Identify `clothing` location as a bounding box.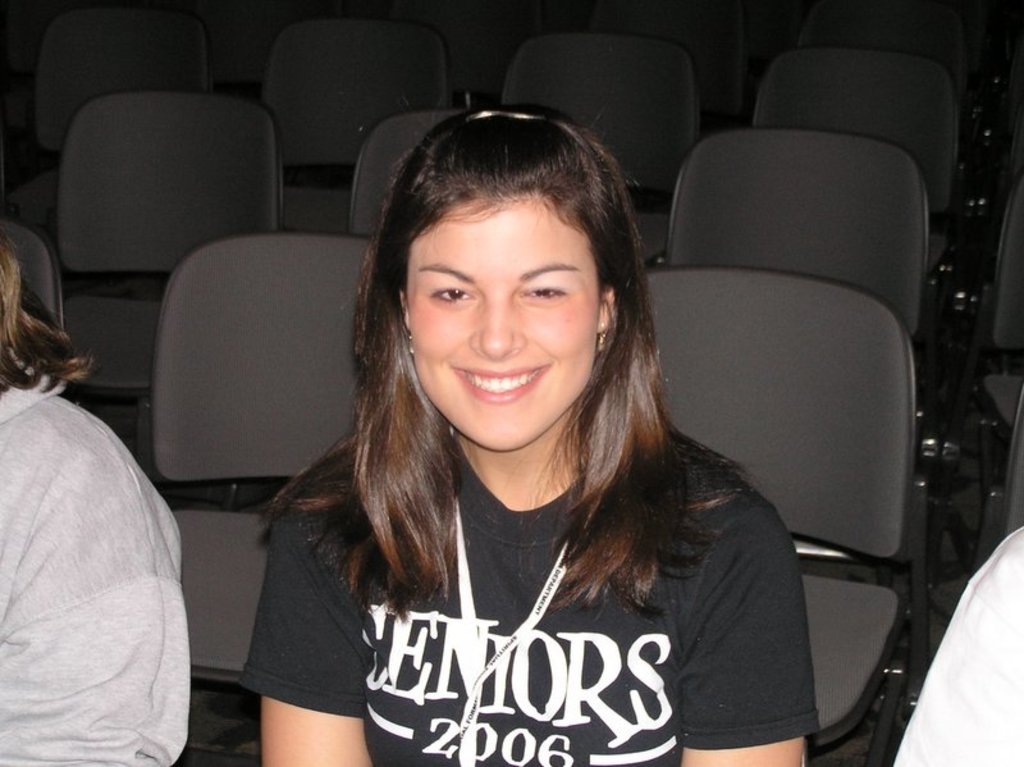
[262,364,814,743].
